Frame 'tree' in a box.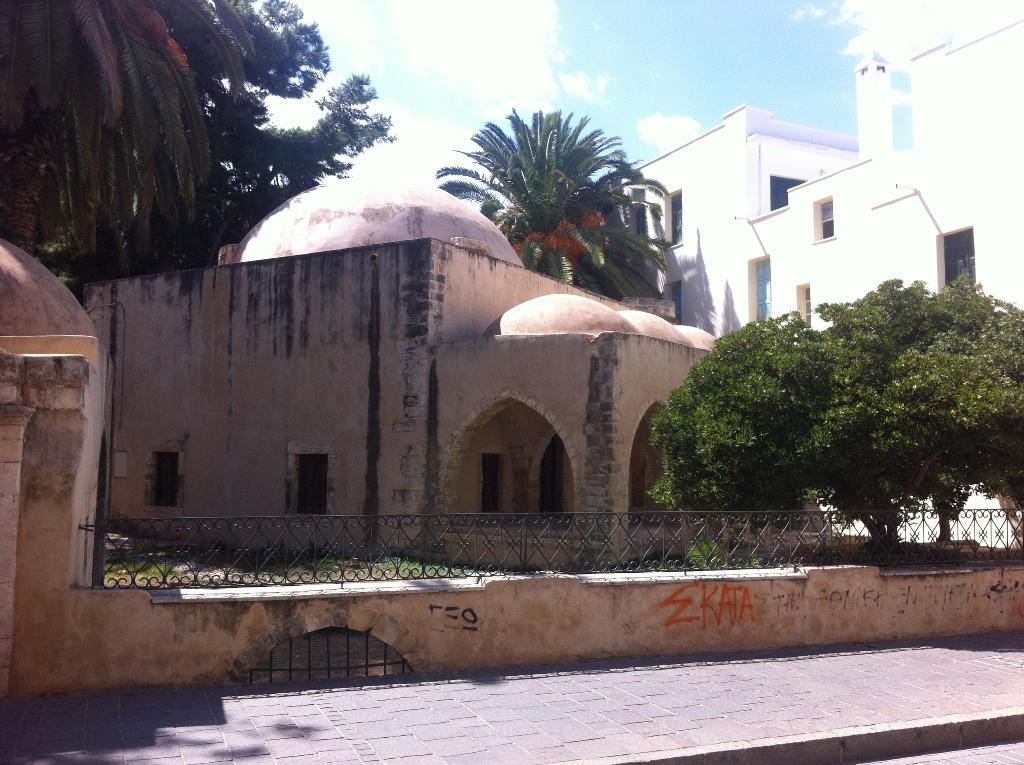
0, 3, 400, 301.
